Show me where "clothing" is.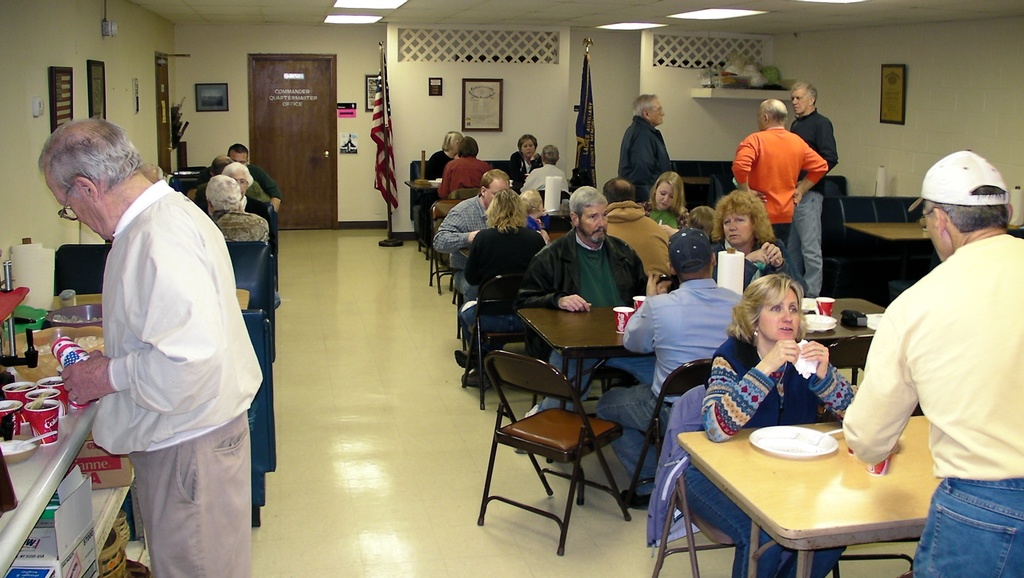
"clothing" is at bbox=(623, 227, 739, 495).
